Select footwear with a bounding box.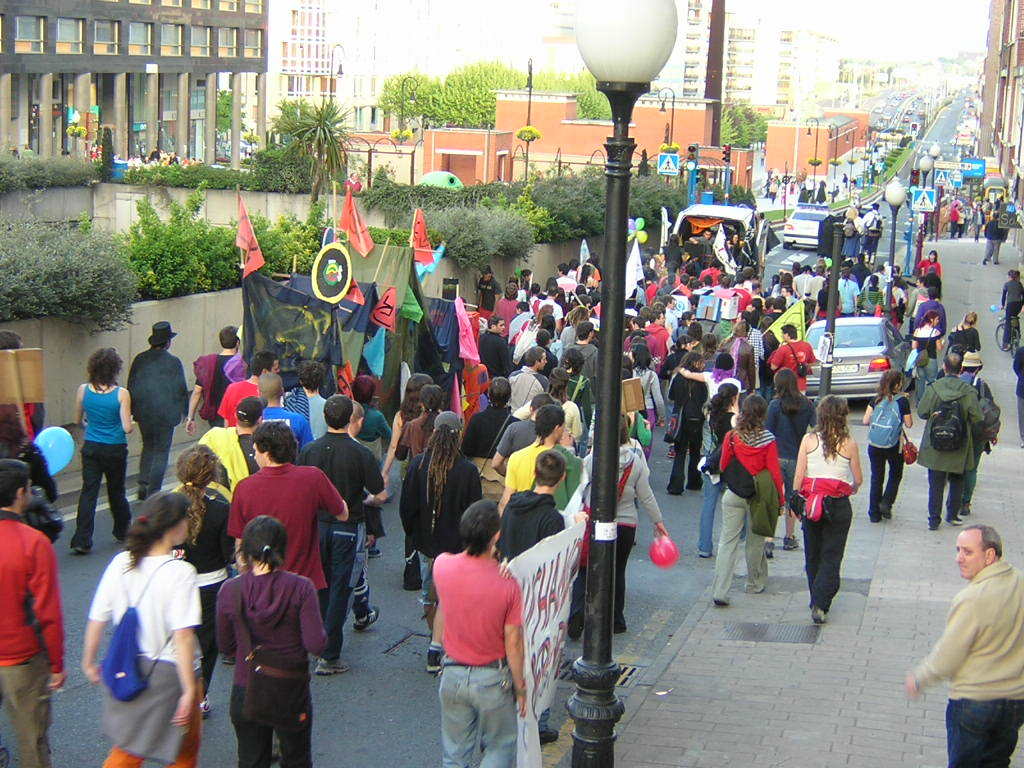
bbox(318, 658, 349, 674).
